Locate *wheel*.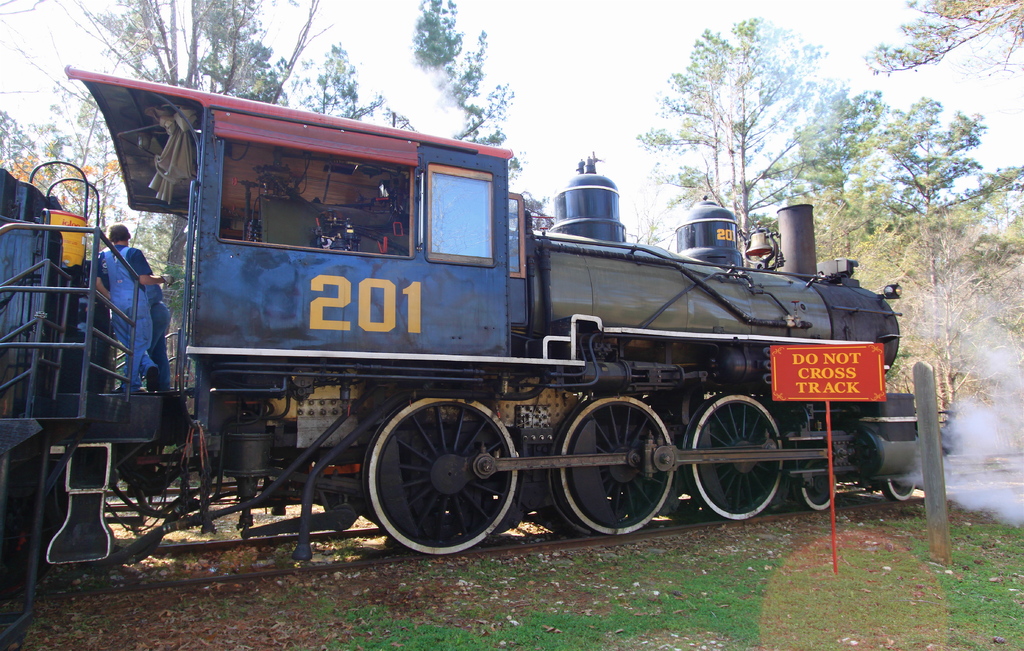
Bounding box: {"left": 366, "top": 396, "right": 518, "bottom": 556}.
